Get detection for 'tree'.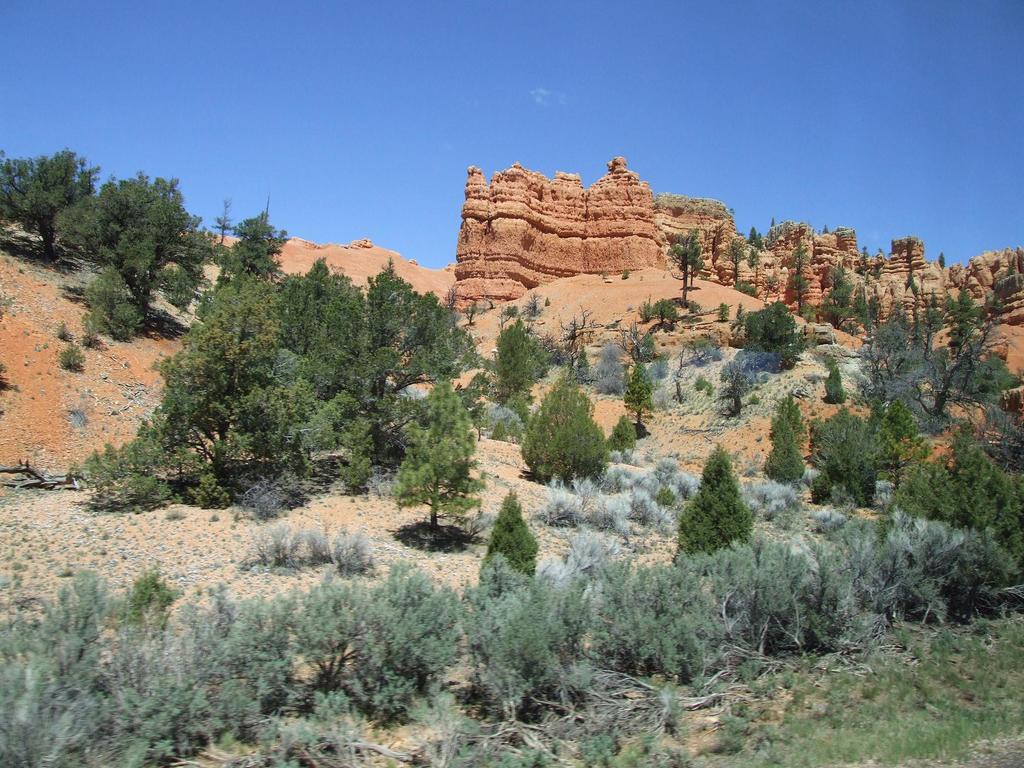
Detection: [753,250,763,275].
